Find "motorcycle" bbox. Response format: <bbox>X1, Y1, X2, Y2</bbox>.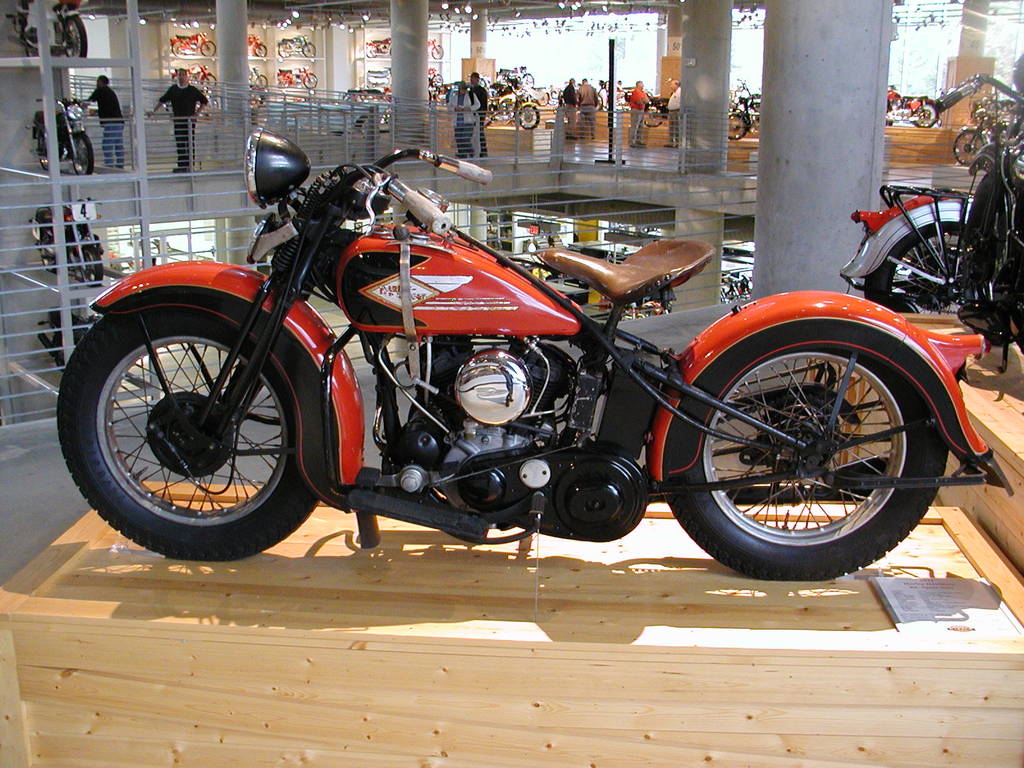
<bbox>731, 84, 764, 138</bbox>.
